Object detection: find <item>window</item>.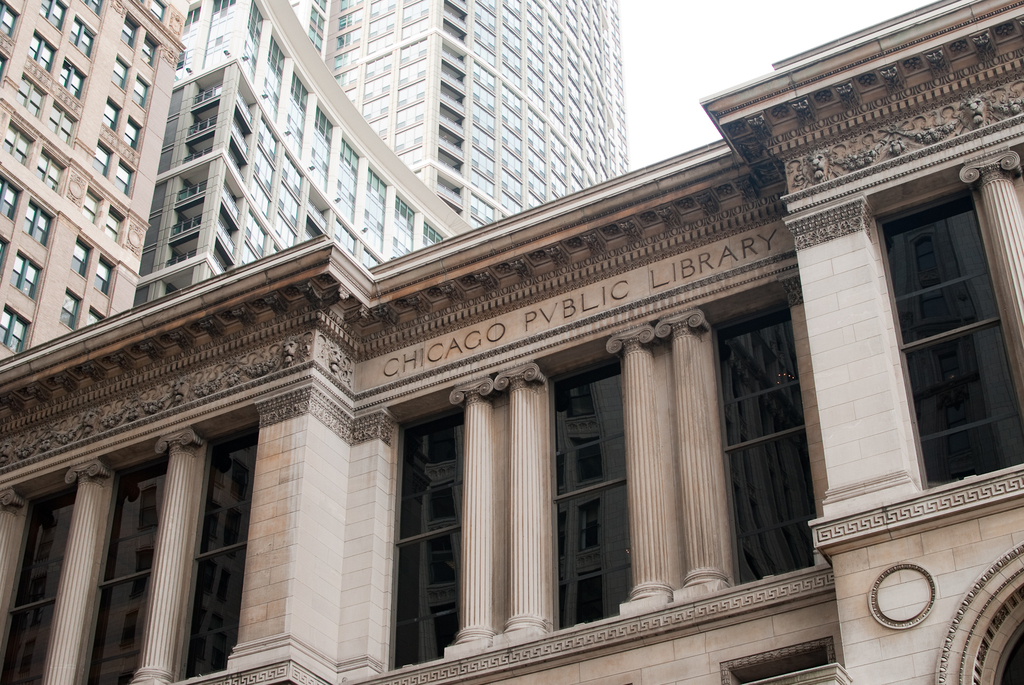
crop(15, 72, 45, 115).
